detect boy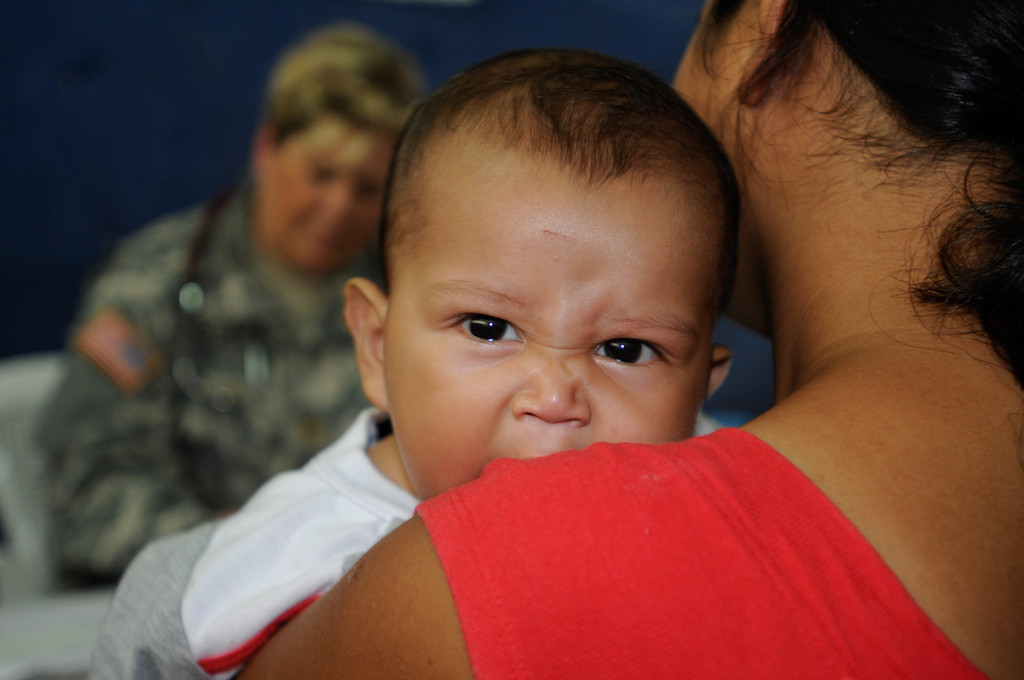
[x1=187, y1=45, x2=895, y2=663]
